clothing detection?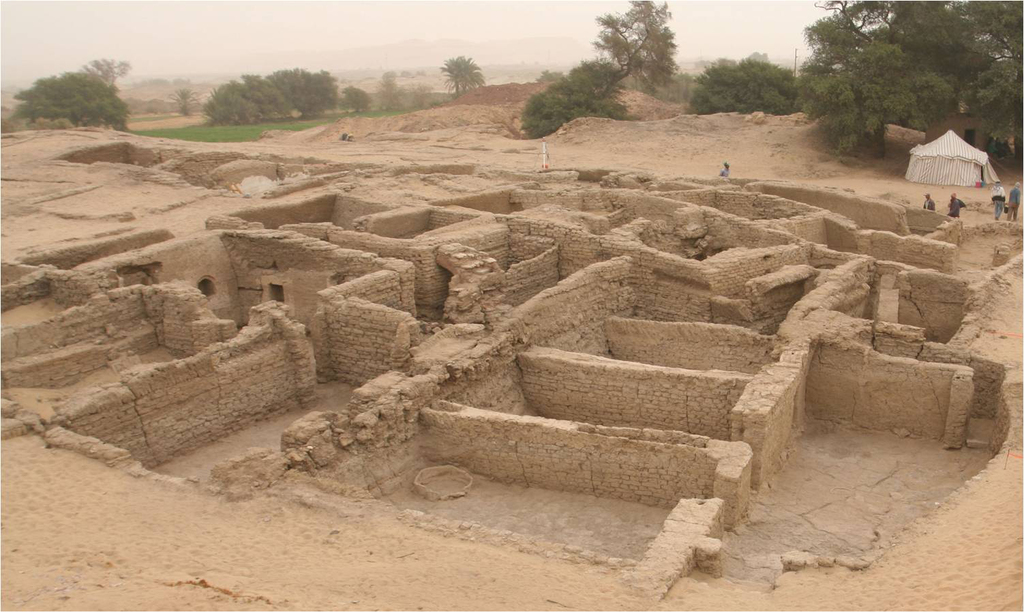
bbox=(924, 196, 936, 211)
